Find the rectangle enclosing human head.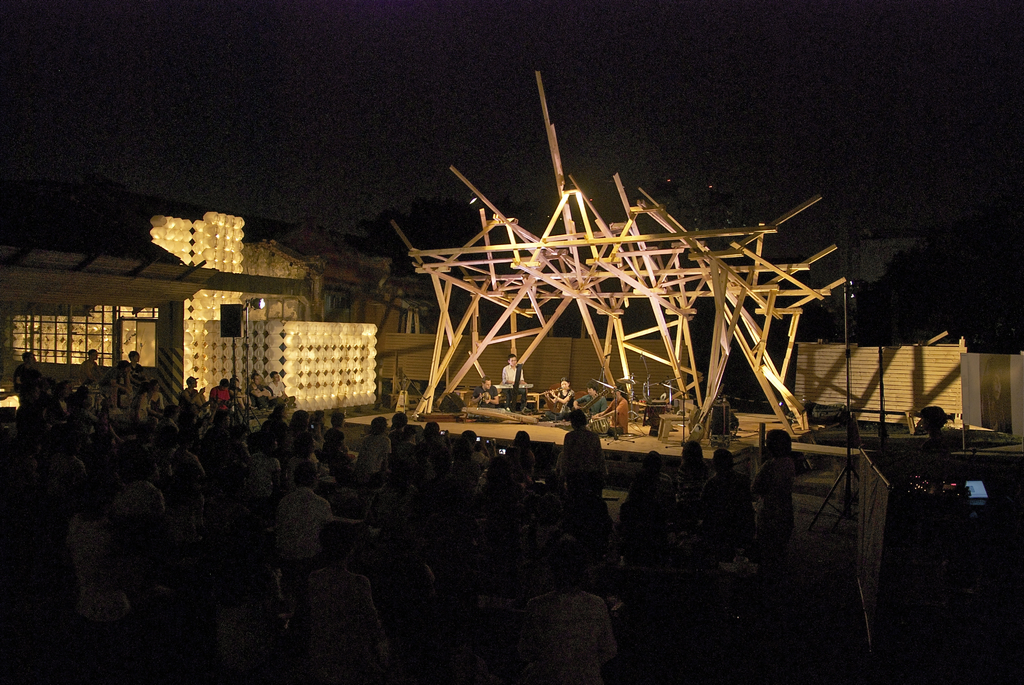
x1=510, y1=429, x2=531, y2=447.
